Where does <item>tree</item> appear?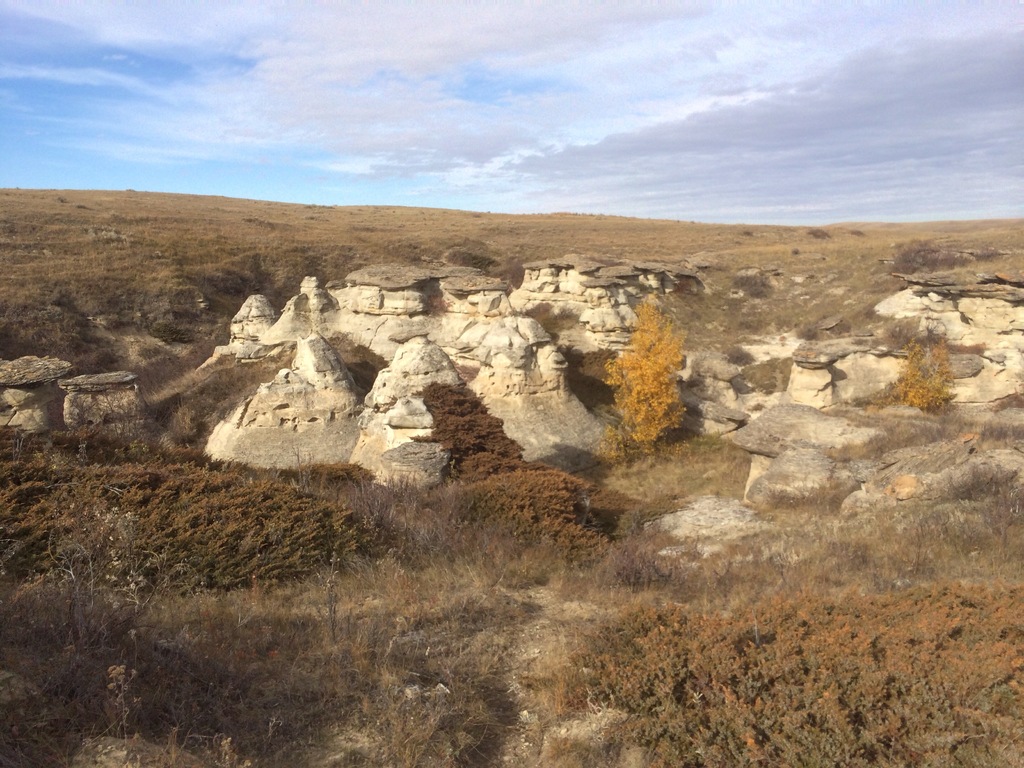
Appears at Rect(593, 285, 692, 441).
